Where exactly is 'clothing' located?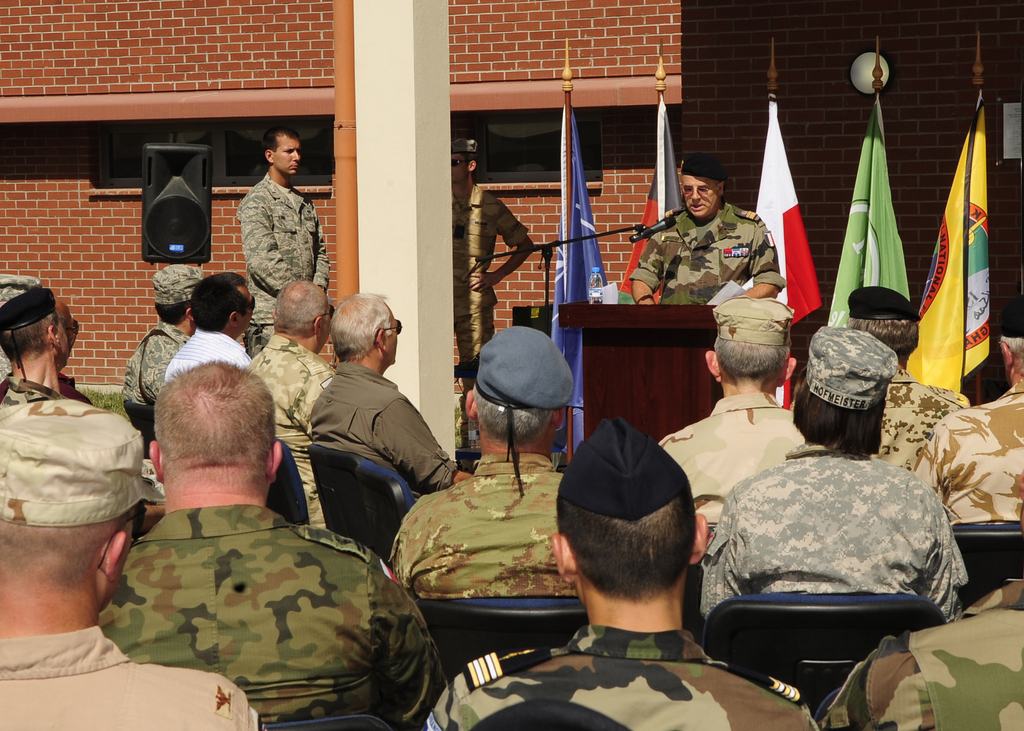
Its bounding box is locate(452, 184, 531, 425).
